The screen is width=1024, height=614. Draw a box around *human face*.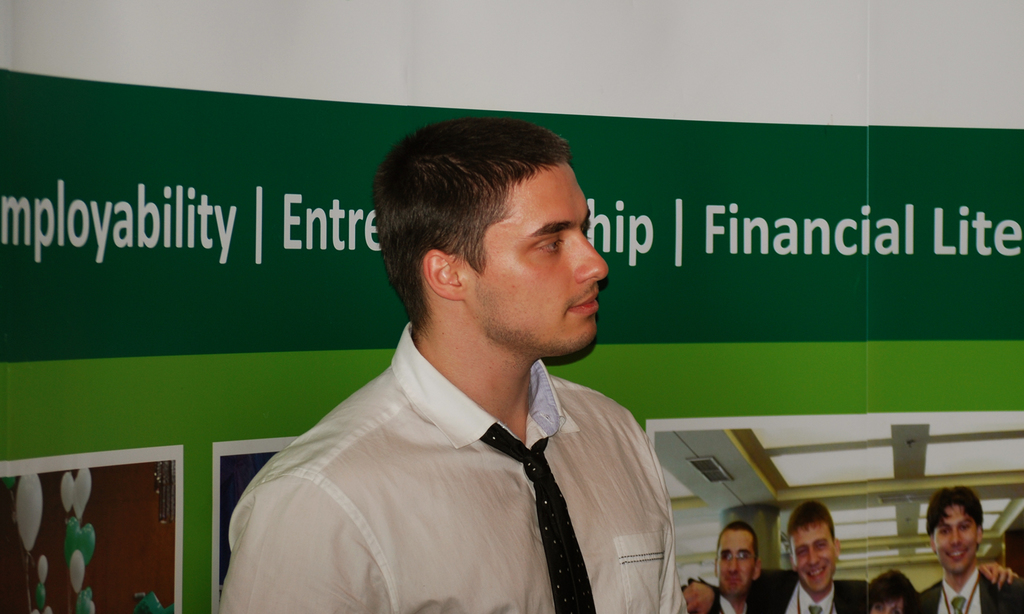
pyautogui.locateOnScreen(793, 528, 837, 594).
